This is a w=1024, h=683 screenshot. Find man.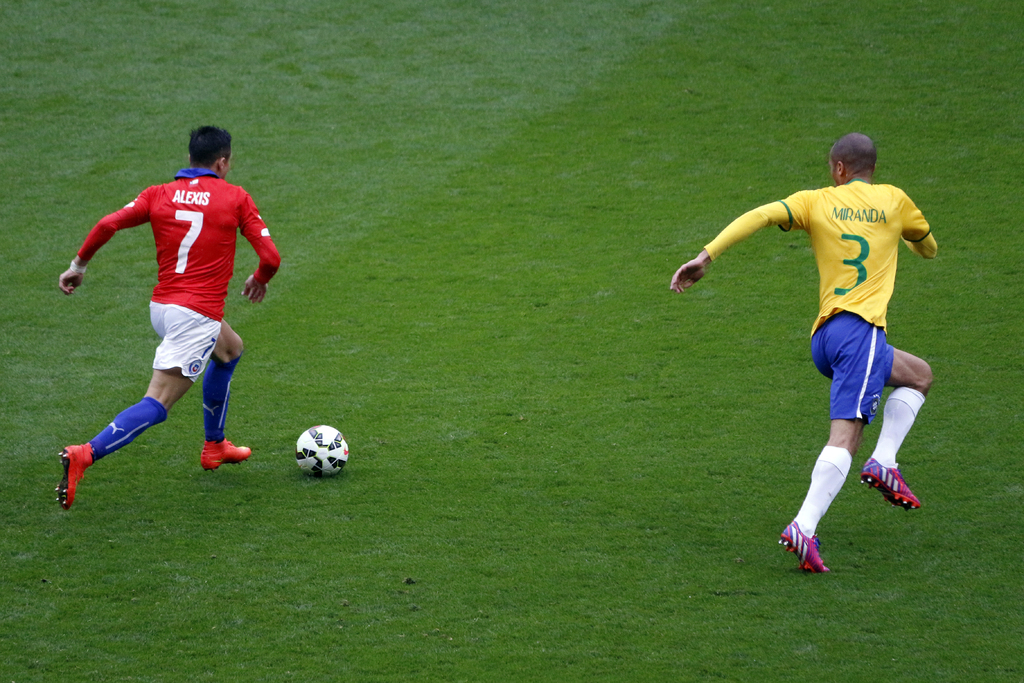
Bounding box: 657 124 915 564.
